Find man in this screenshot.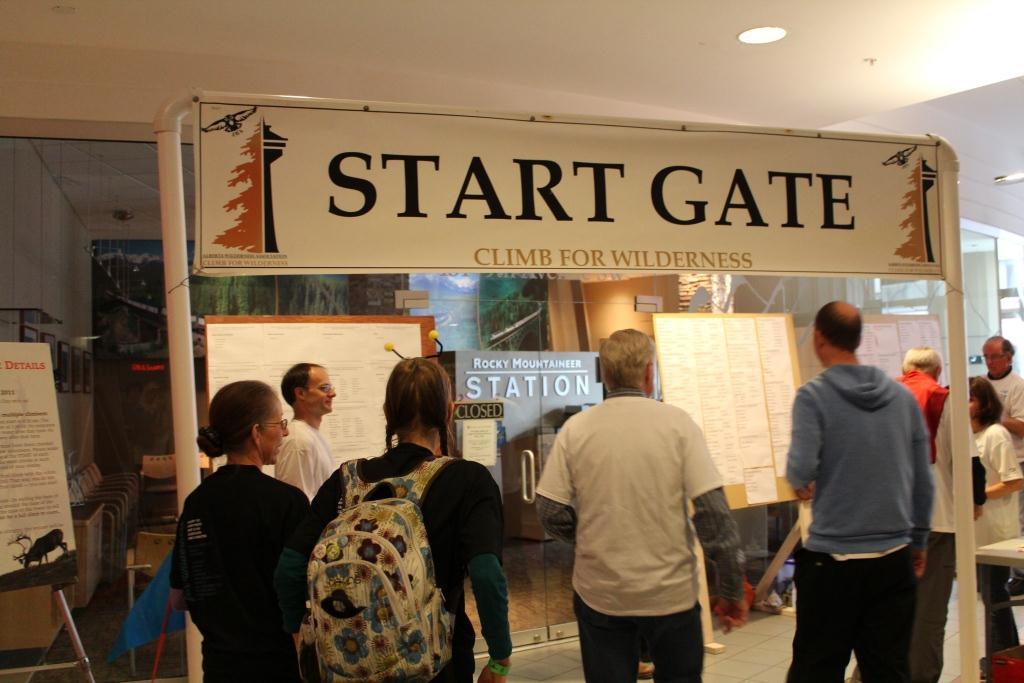
The bounding box for man is pyautogui.locateOnScreen(979, 335, 1023, 596).
